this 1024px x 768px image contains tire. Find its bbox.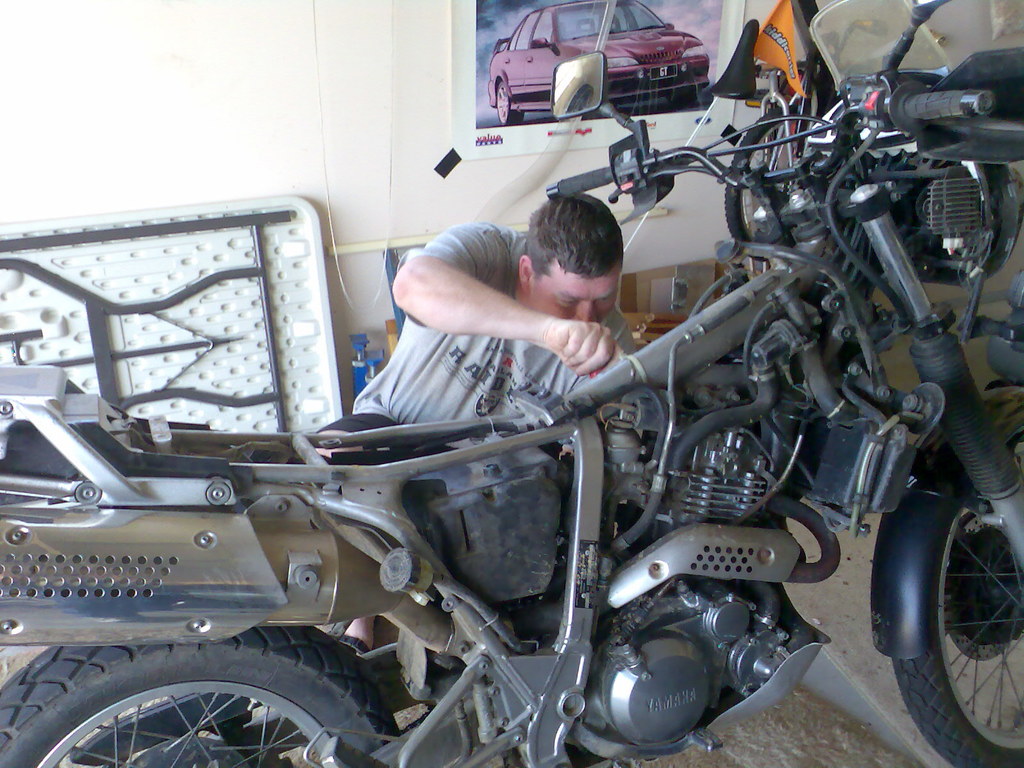
left=1, top=655, right=357, bottom=762.
